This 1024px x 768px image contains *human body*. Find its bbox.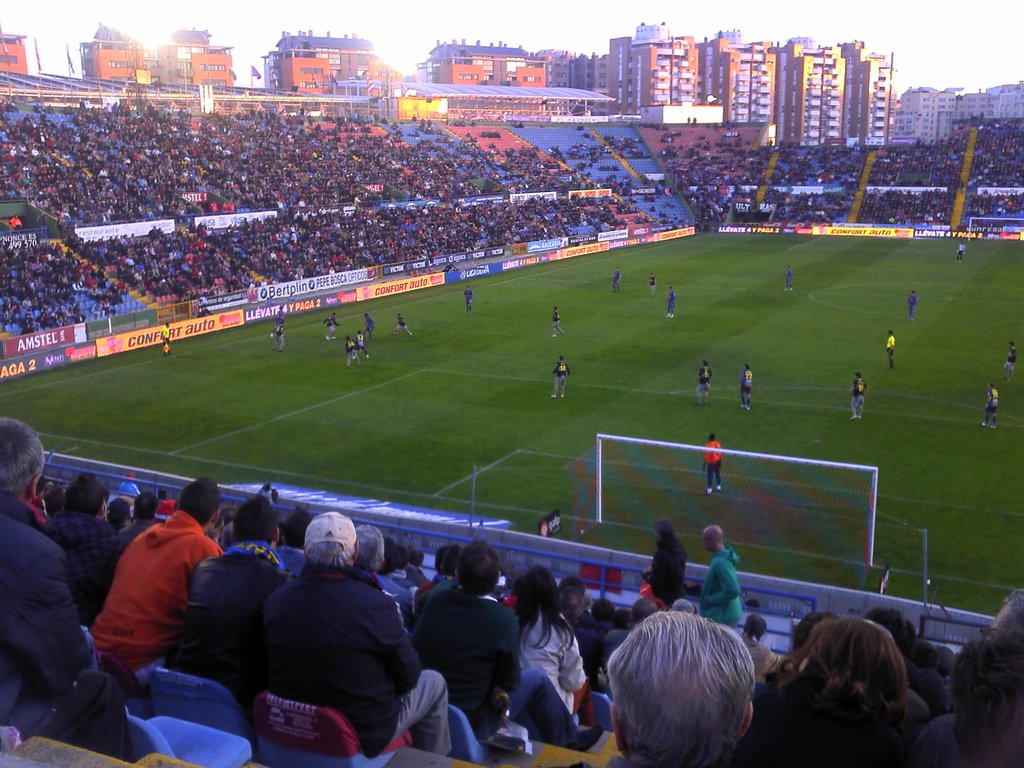
559,568,585,598.
